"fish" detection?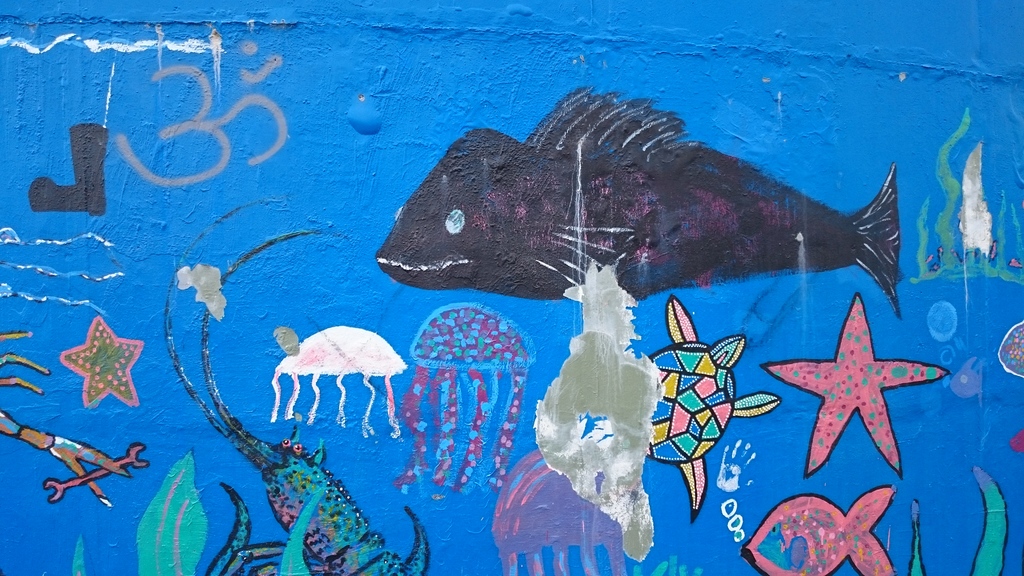
detection(379, 79, 906, 304)
